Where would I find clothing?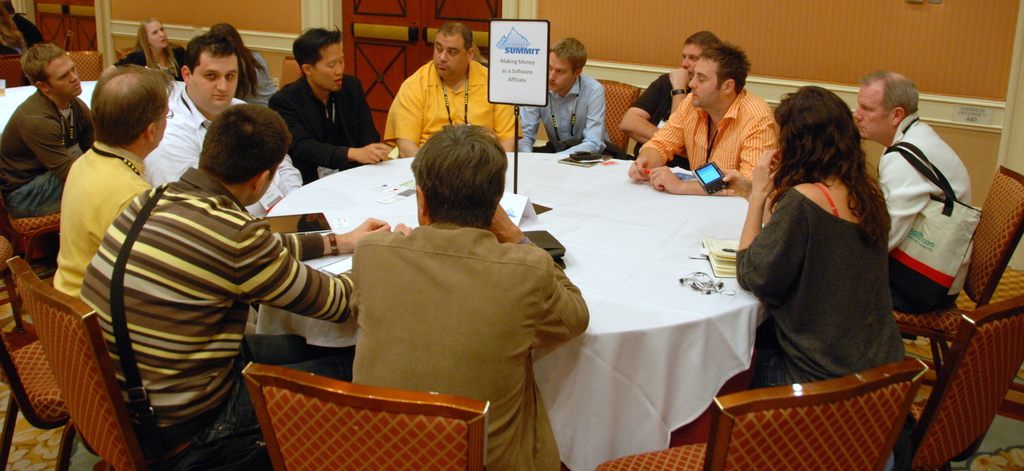
At [x1=271, y1=72, x2=391, y2=183].
